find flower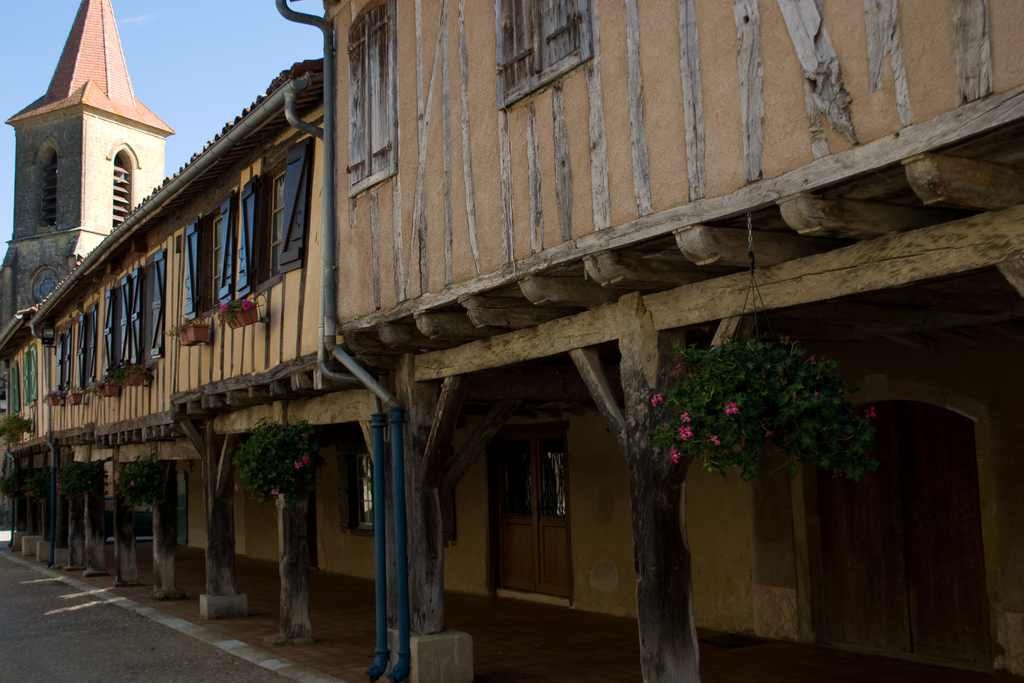
region(237, 488, 239, 494)
